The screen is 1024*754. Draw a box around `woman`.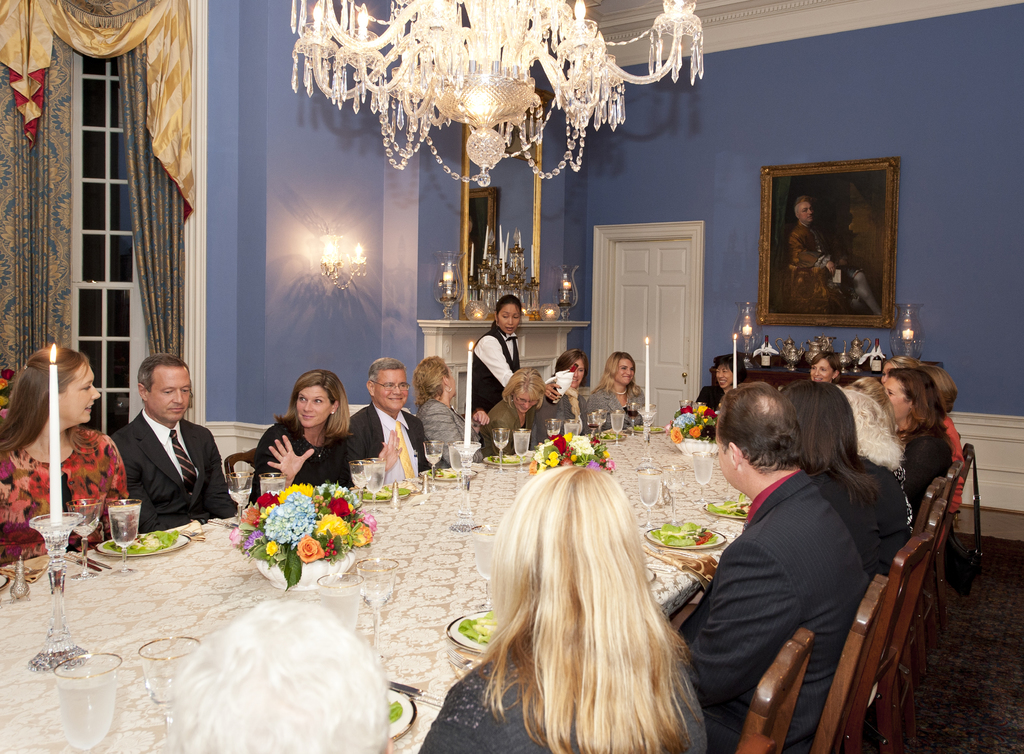
412 440 749 748.
